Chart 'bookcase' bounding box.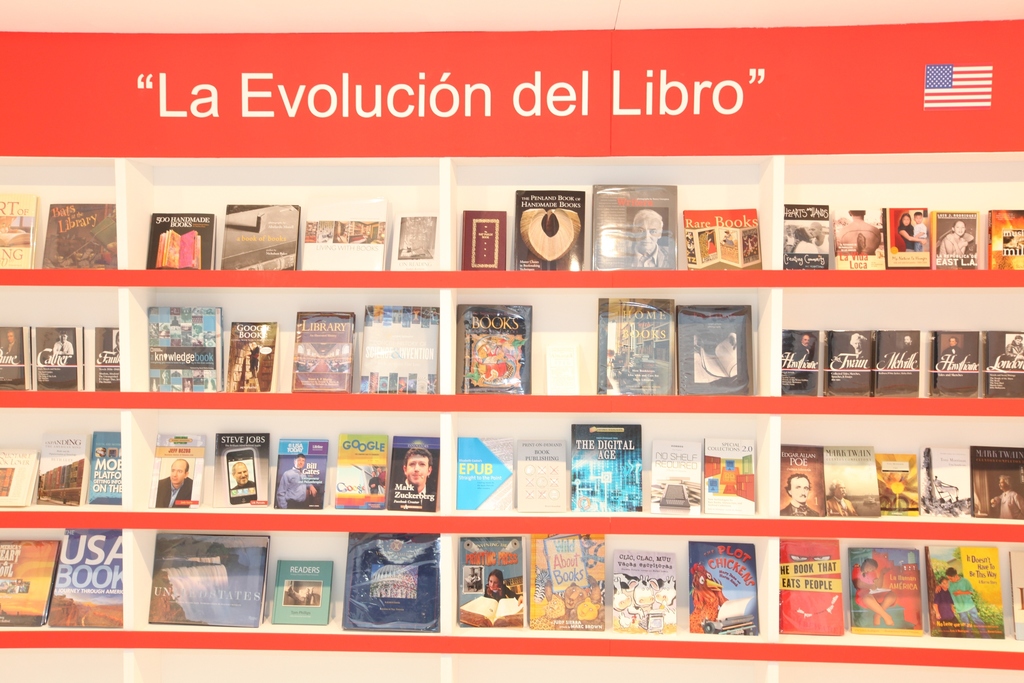
Charted: 2/149/1023/668.
